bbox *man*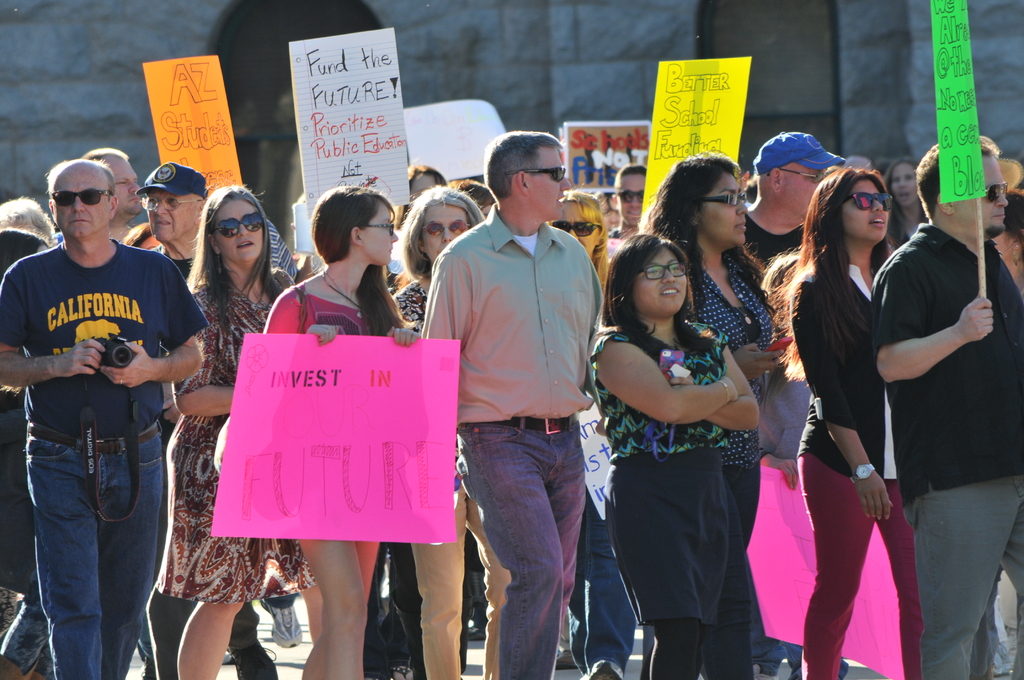
bbox=(418, 121, 596, 679)
